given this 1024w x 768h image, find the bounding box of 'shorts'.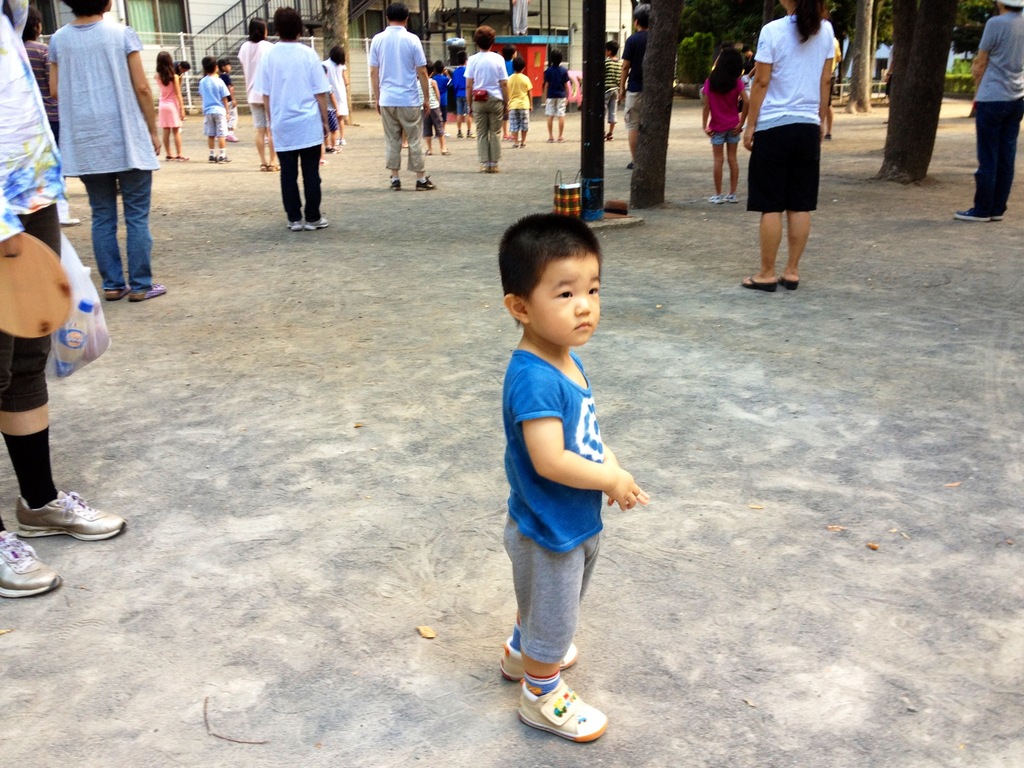
region(424, 109, 443, 138).
